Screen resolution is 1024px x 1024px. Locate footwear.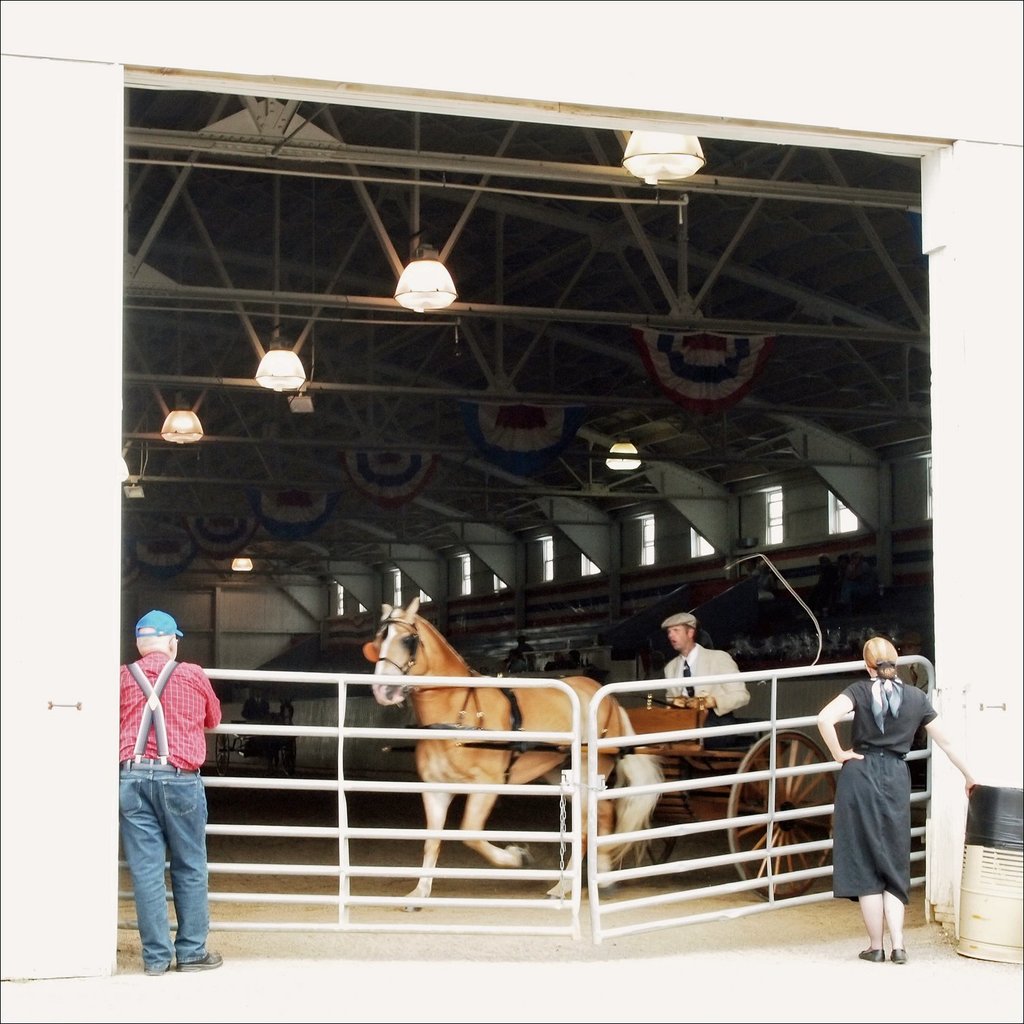
x1=891, y1=946, x2=905, y2=966.
